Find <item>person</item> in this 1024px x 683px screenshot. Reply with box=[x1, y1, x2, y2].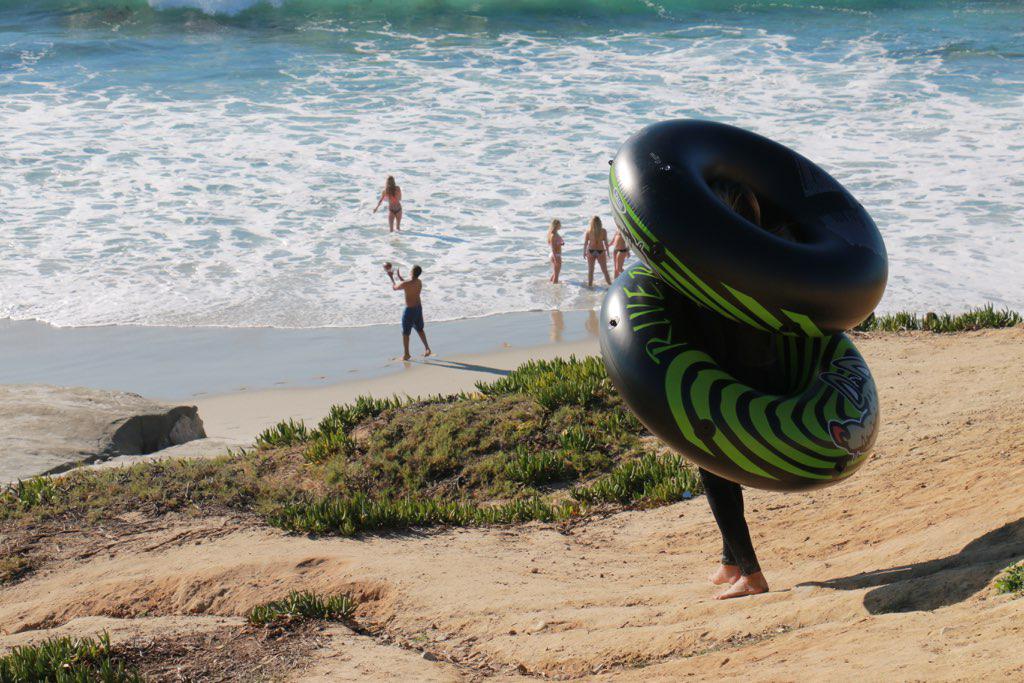
box=[606, 231, 635, 278].
